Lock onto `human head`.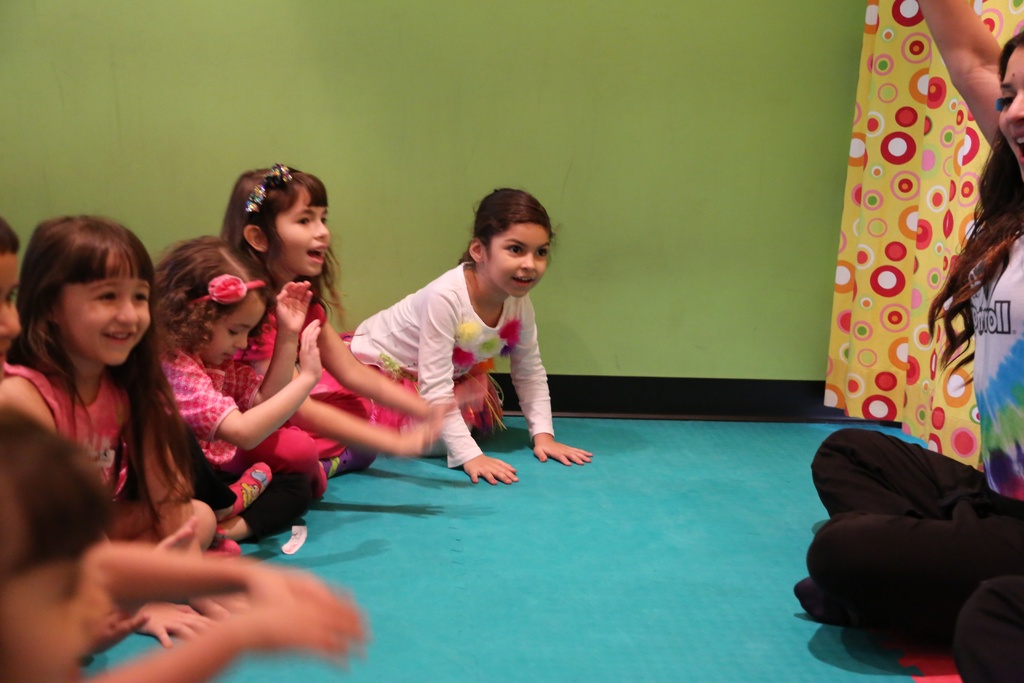
Locked: 22:215:159:368.
